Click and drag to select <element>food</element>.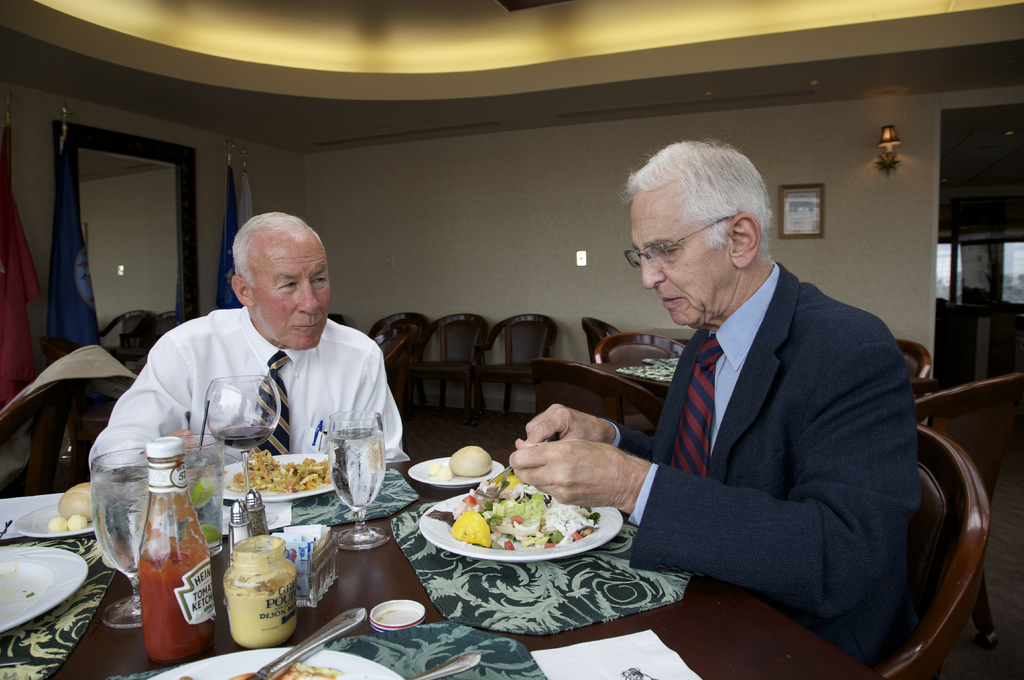
Selection: (448,446,492,475).
